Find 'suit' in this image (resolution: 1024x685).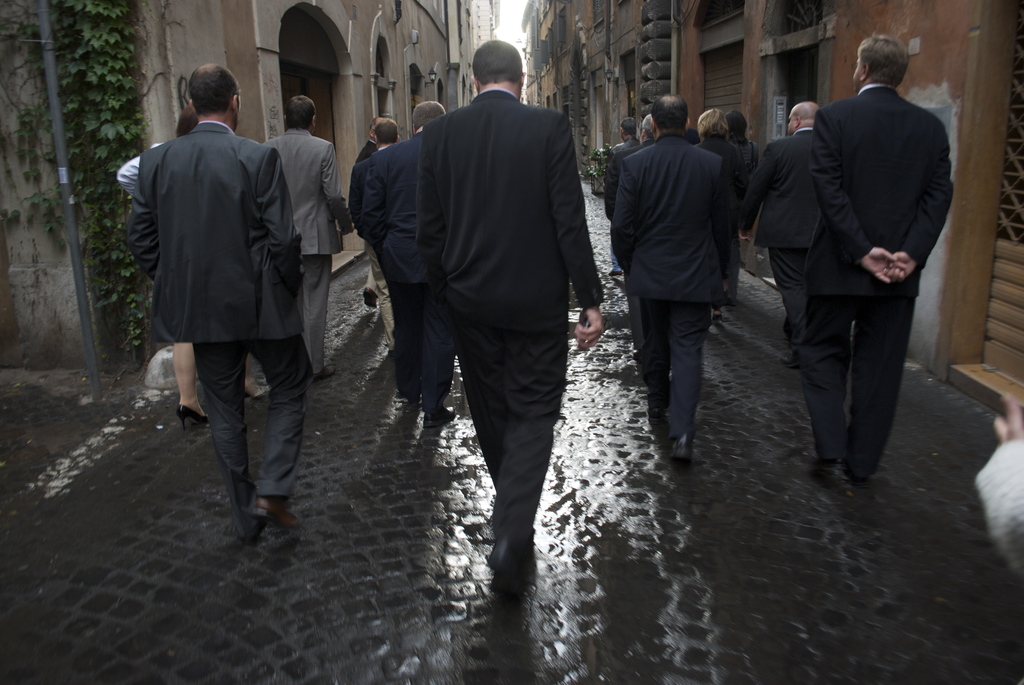
BBox(261, 129, 351, 377).
